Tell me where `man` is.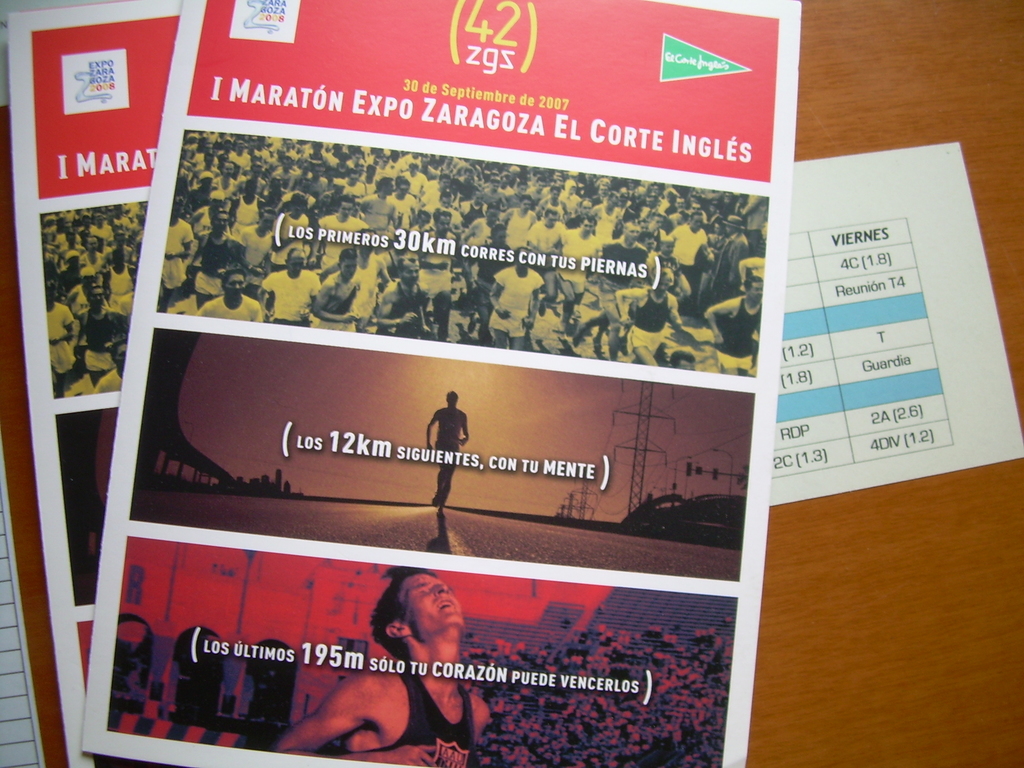
`man` is at bbox(461, 202, 504, 267).
